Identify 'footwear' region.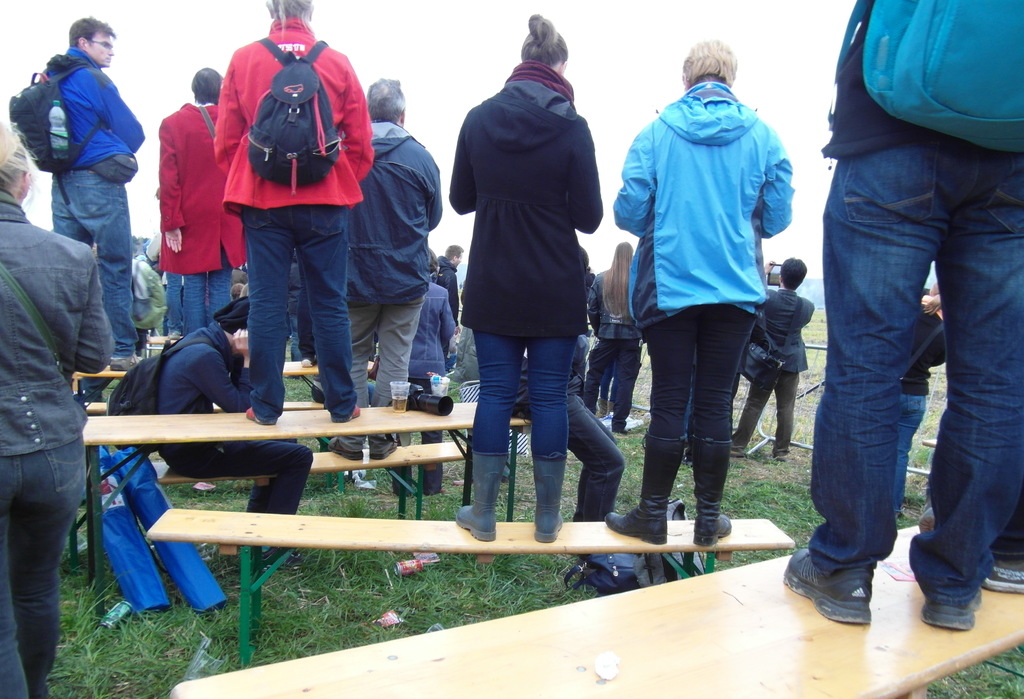
Region: select_region(771, 451, 785, 463).
